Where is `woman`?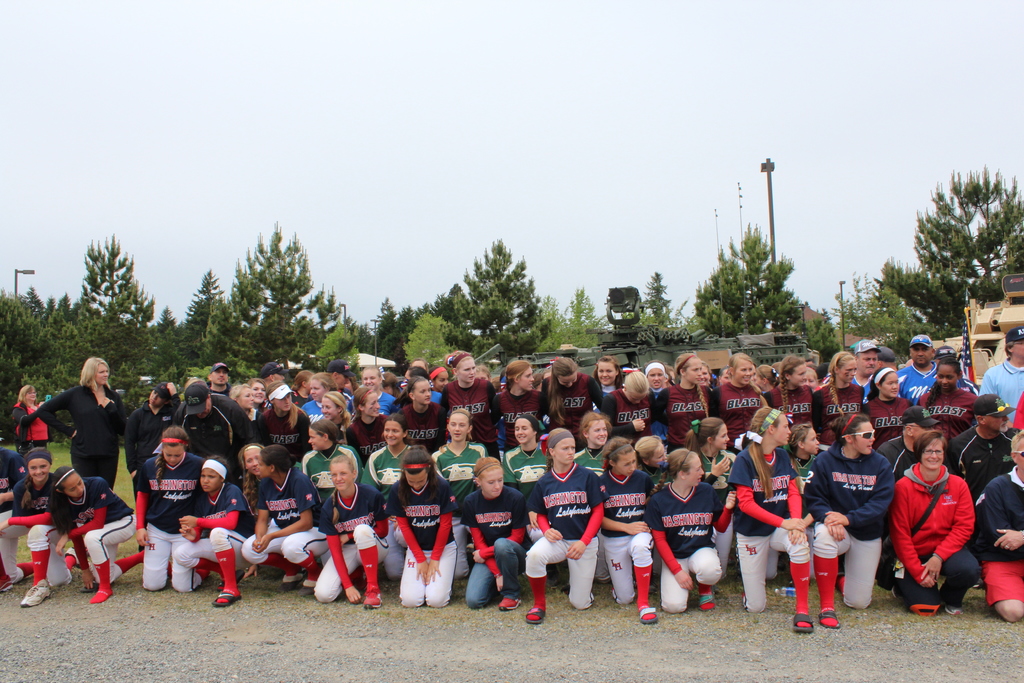
x1=241 y1=444 x2=322 y2=593.
